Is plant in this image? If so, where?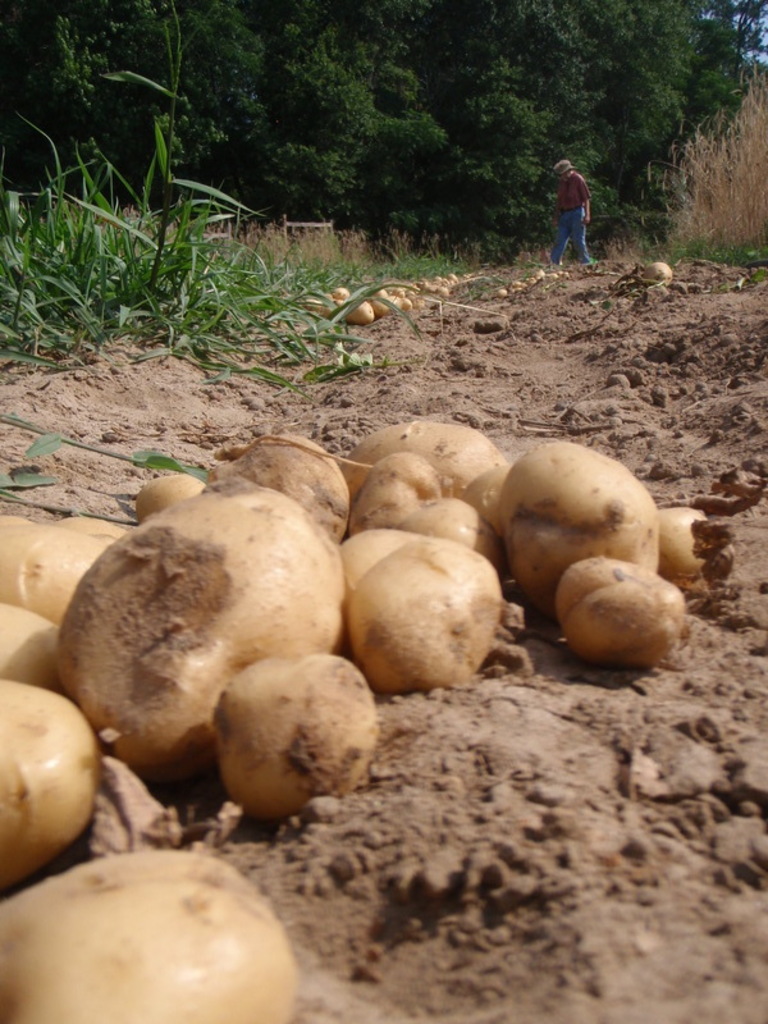
Yes, at <box>0,105,380,389</box>.
